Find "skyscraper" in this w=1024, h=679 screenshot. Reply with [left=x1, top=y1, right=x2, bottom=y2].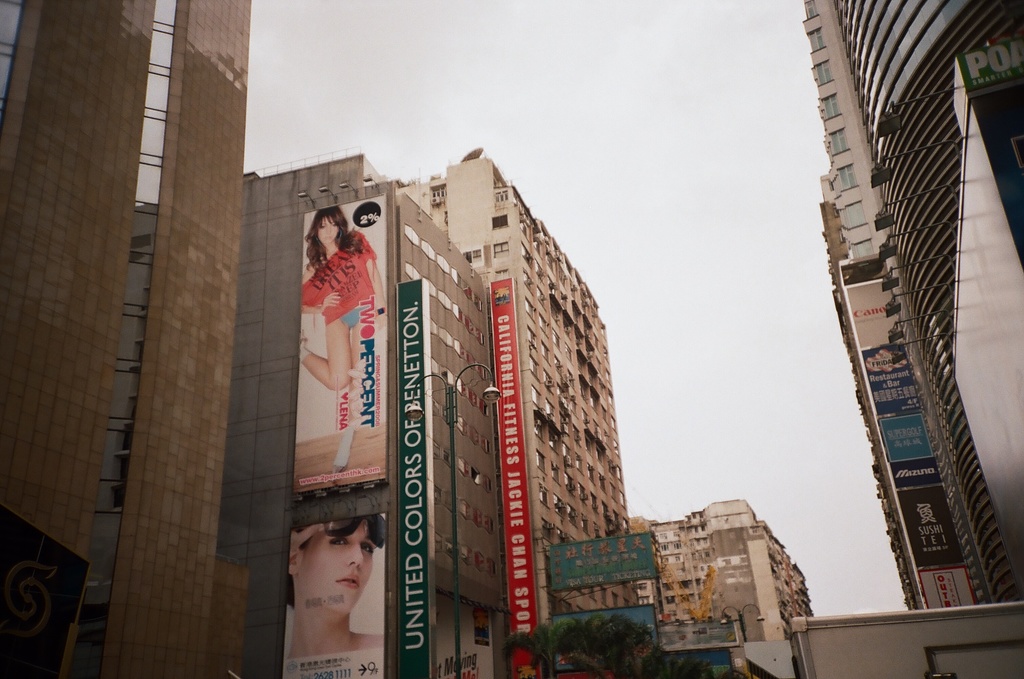
[left=637, top=496, right=809, bottom=678].
